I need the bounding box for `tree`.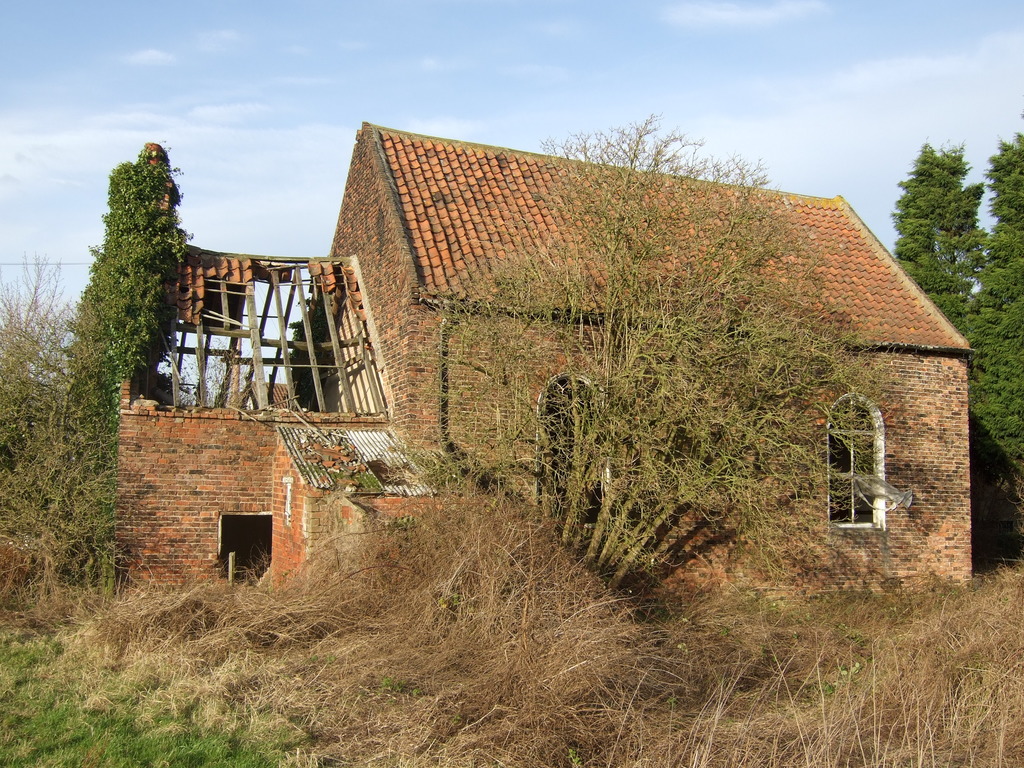
Here it is: x1=0 y1=246 x2=83 y2=594.
